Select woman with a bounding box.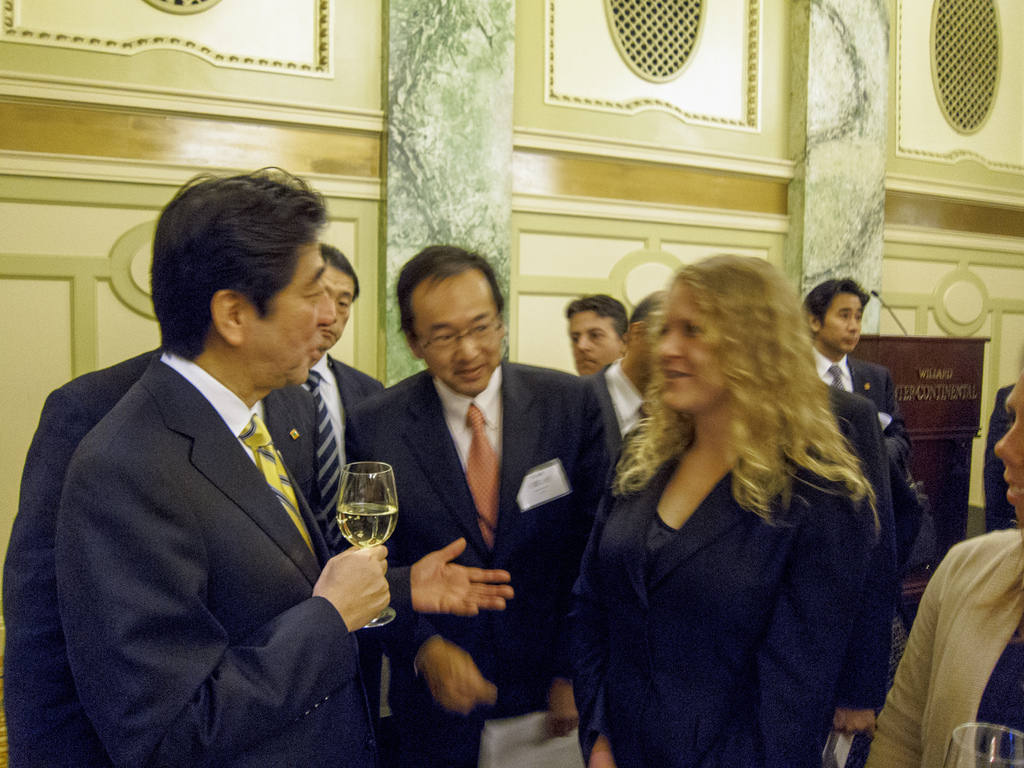
(861, 355, 1023, 767).
